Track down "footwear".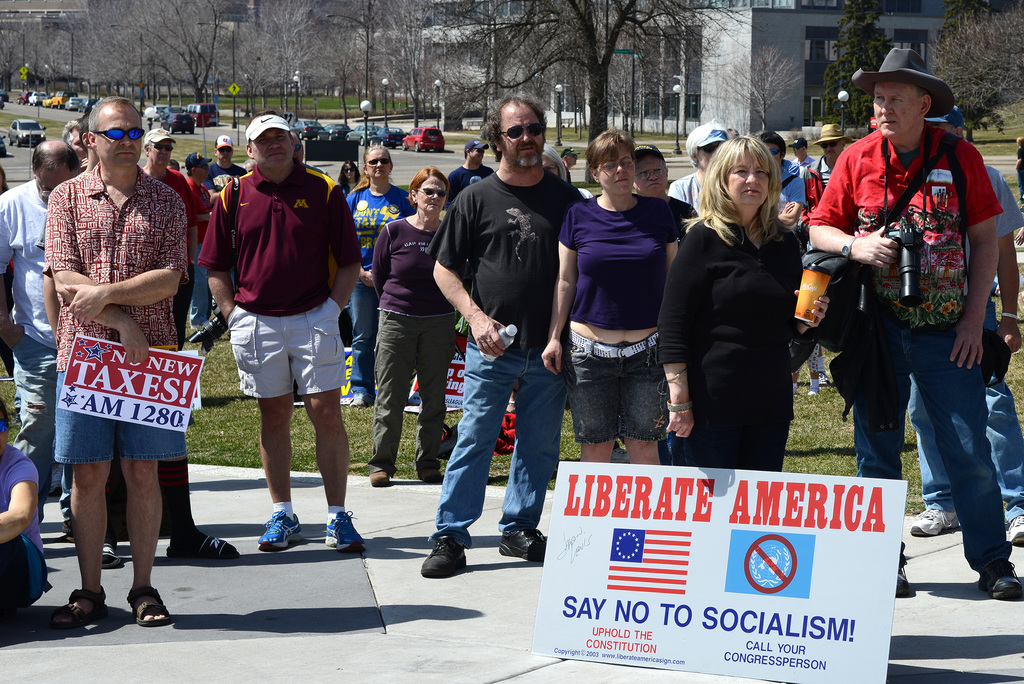
Tracked to [left=892, top=545, right=910, bottom=598].
